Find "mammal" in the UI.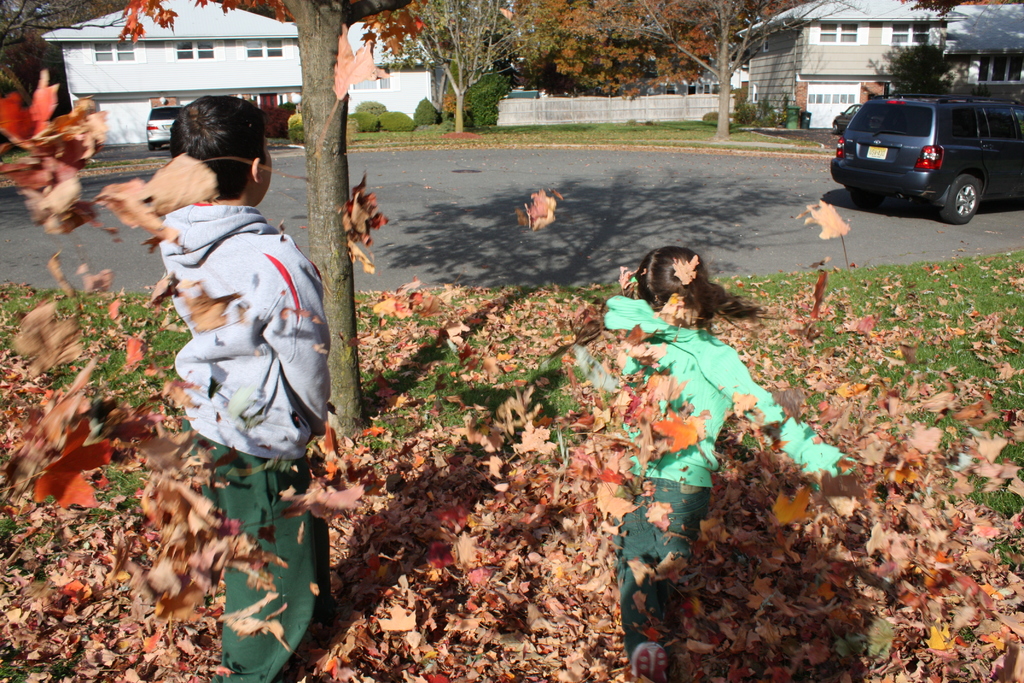
UI element at l=155, t=85, r=330, b=682.
